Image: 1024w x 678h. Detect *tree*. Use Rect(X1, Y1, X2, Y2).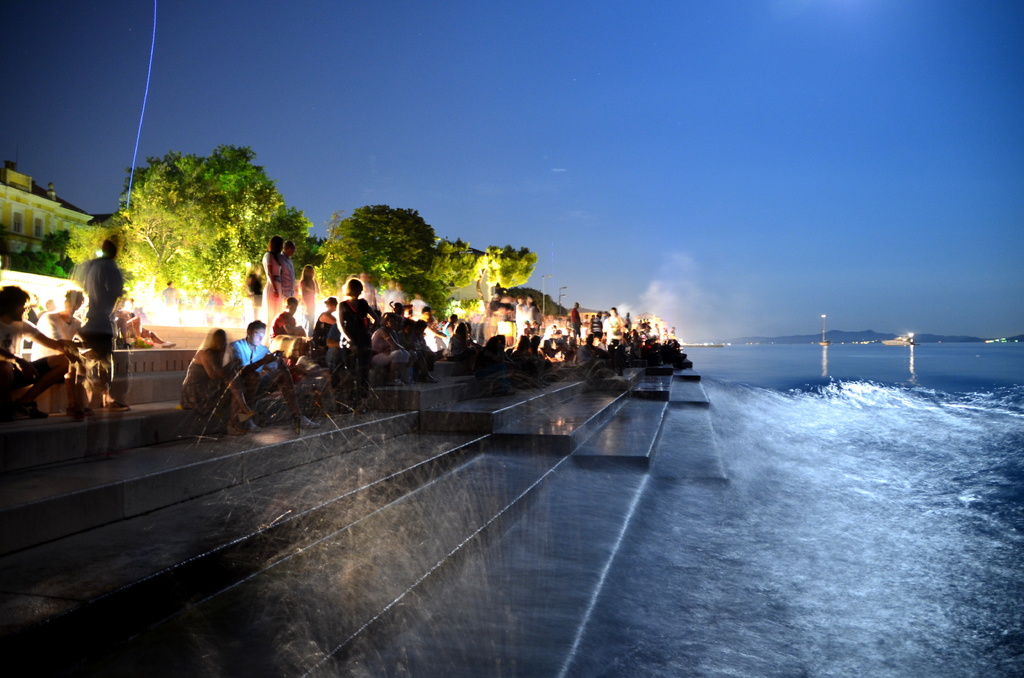
Rect(72, 120, 316, 327).
